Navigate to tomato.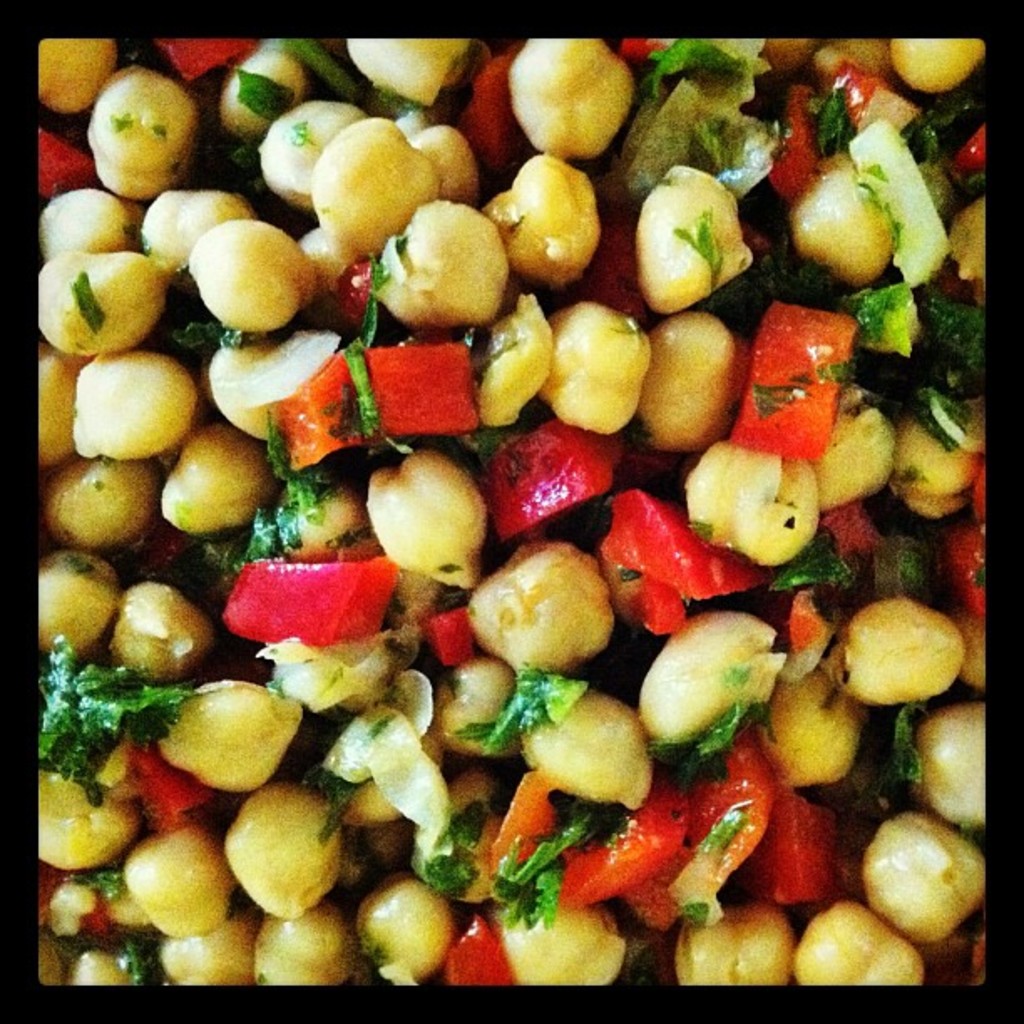
Navigation target: detection(438, 914, 524, 986).
